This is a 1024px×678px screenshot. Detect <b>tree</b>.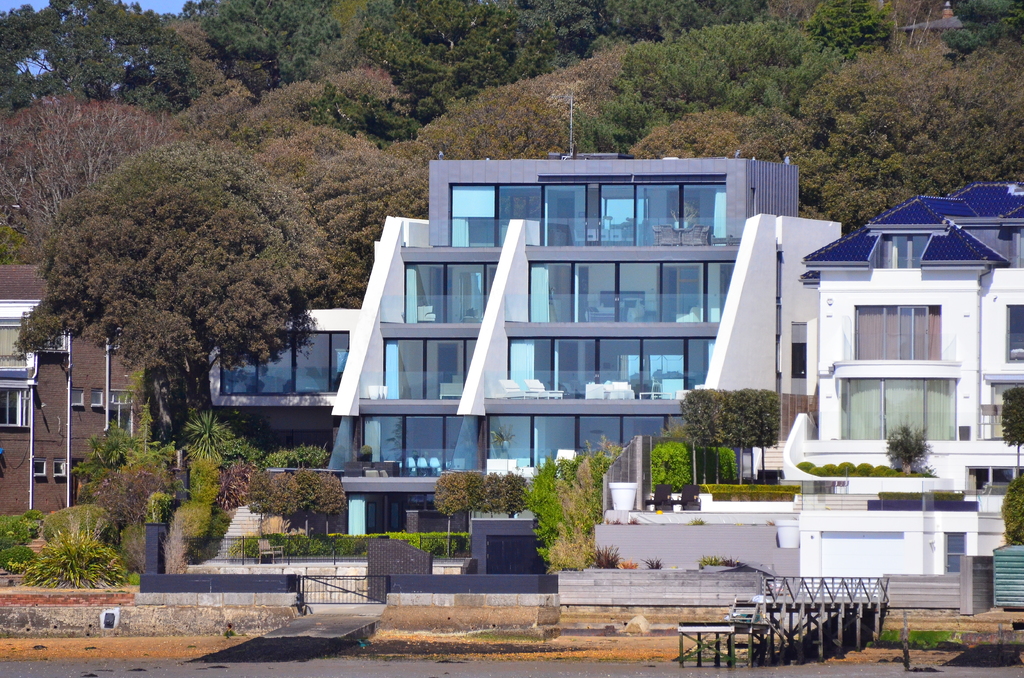
Rect(515, 36, 619, 97).
